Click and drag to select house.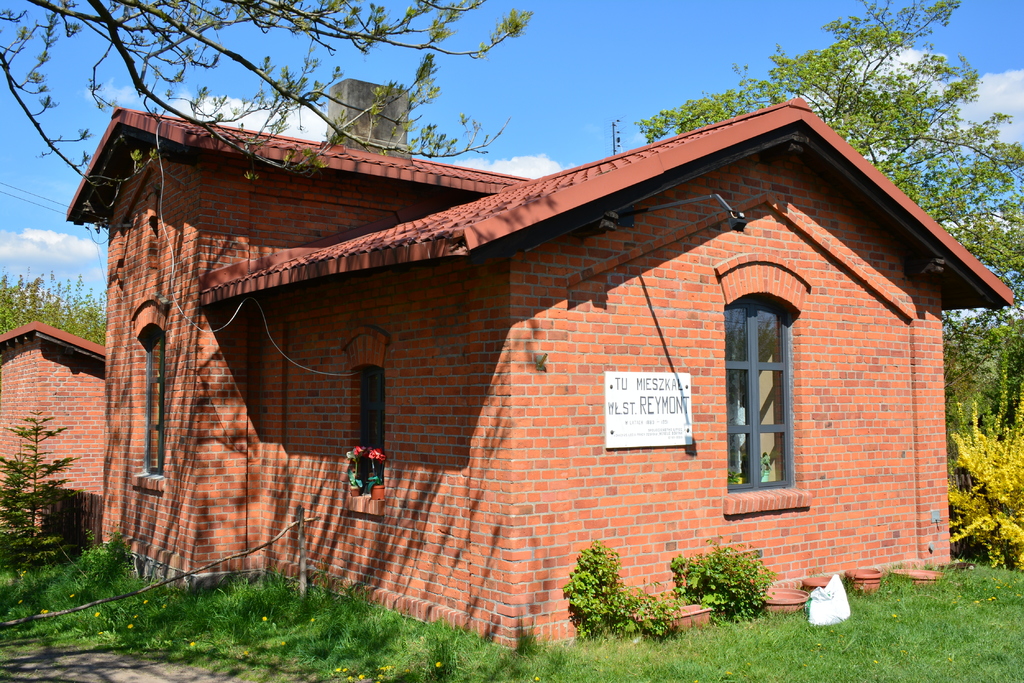
Selection: rect(0, 320, 106, 540).
